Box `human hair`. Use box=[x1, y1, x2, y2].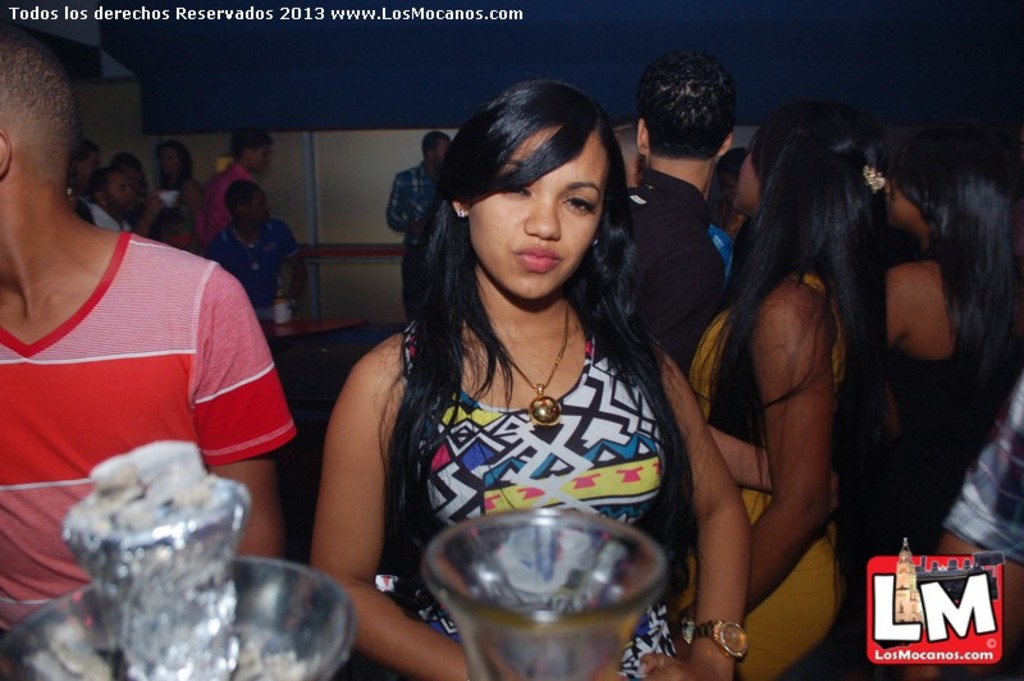
box=[641, 52, 739, 163].
